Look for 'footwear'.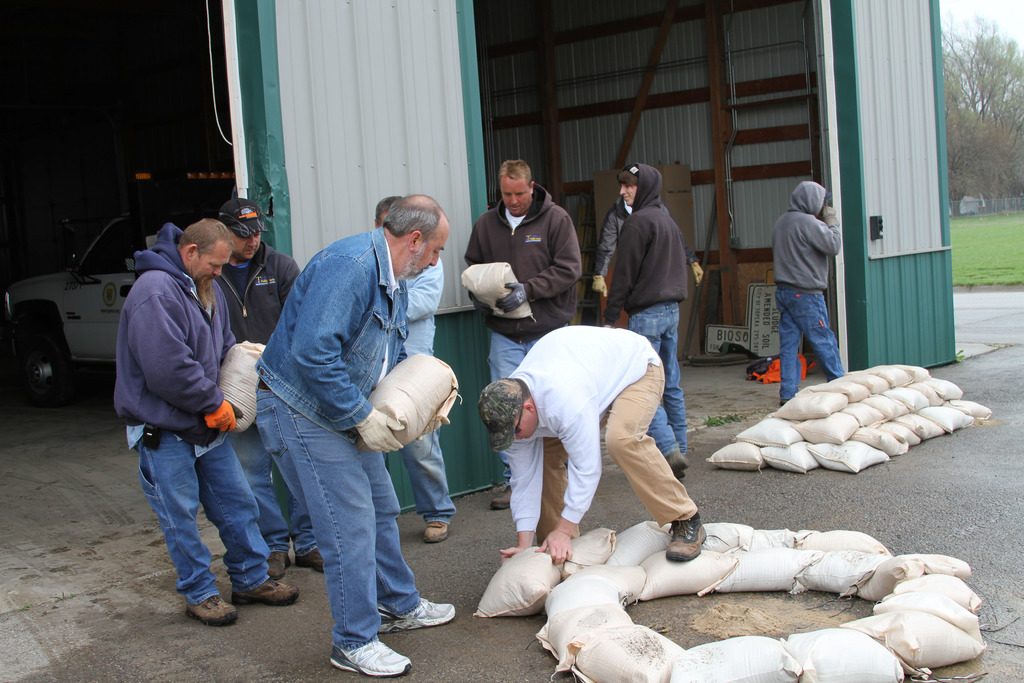
Found: l=494, t=484, r=514, b=514.
